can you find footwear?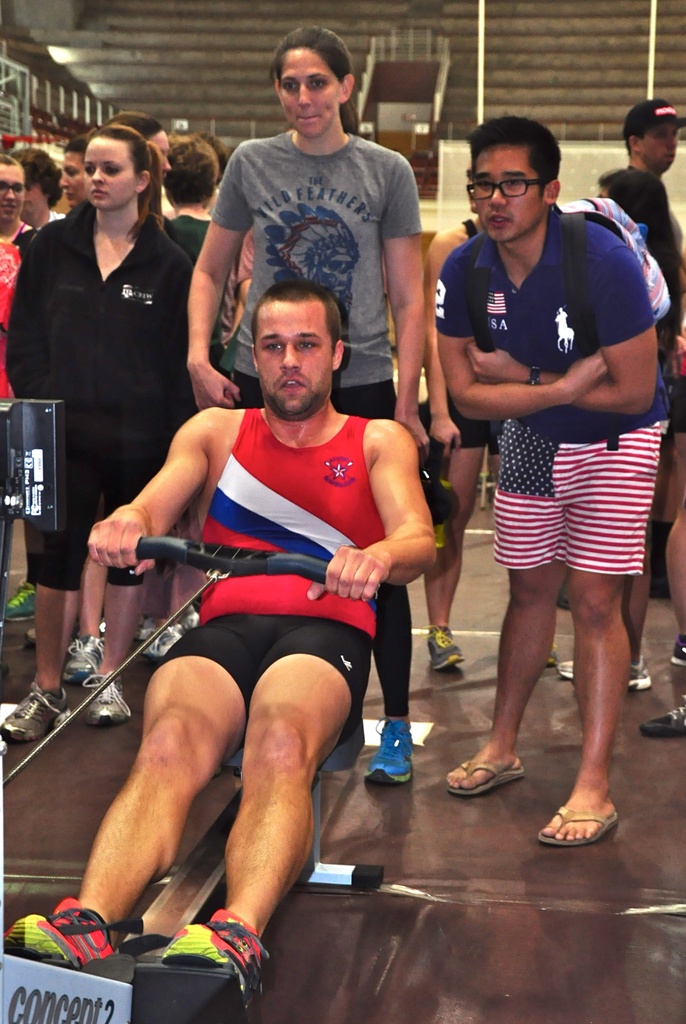
Yes, bounding box: {"left": 443, "top": 762, "right": 529, "bottom": 799}.
